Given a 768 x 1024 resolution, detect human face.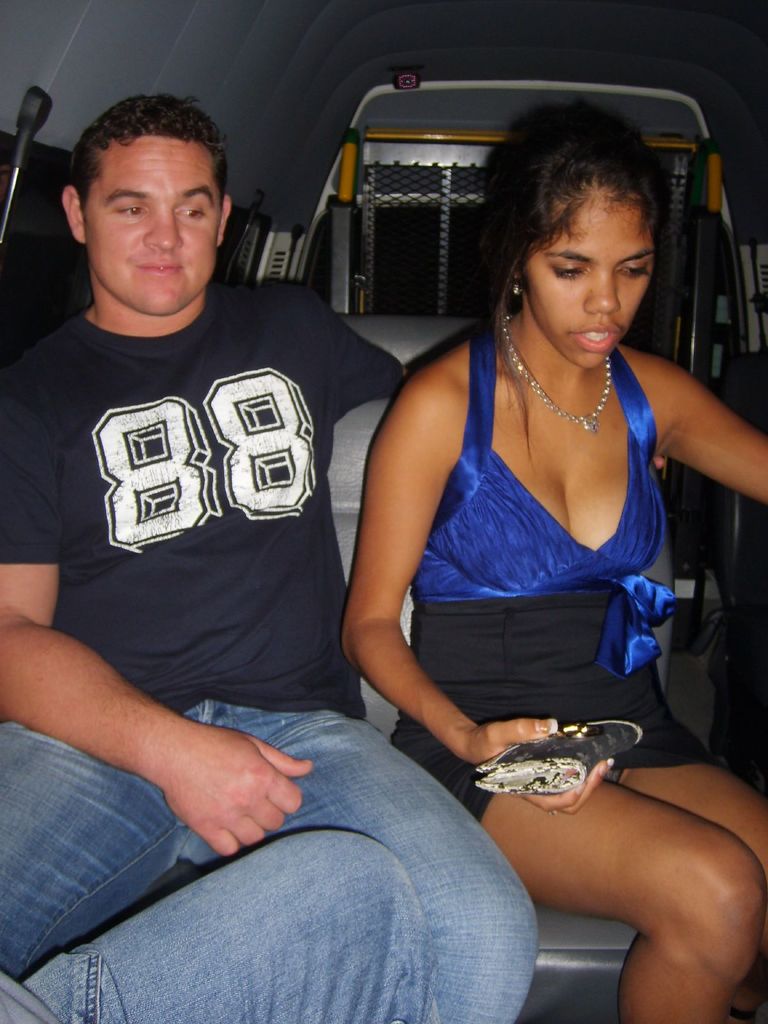
bbox=[522, 187, 655, 376].
